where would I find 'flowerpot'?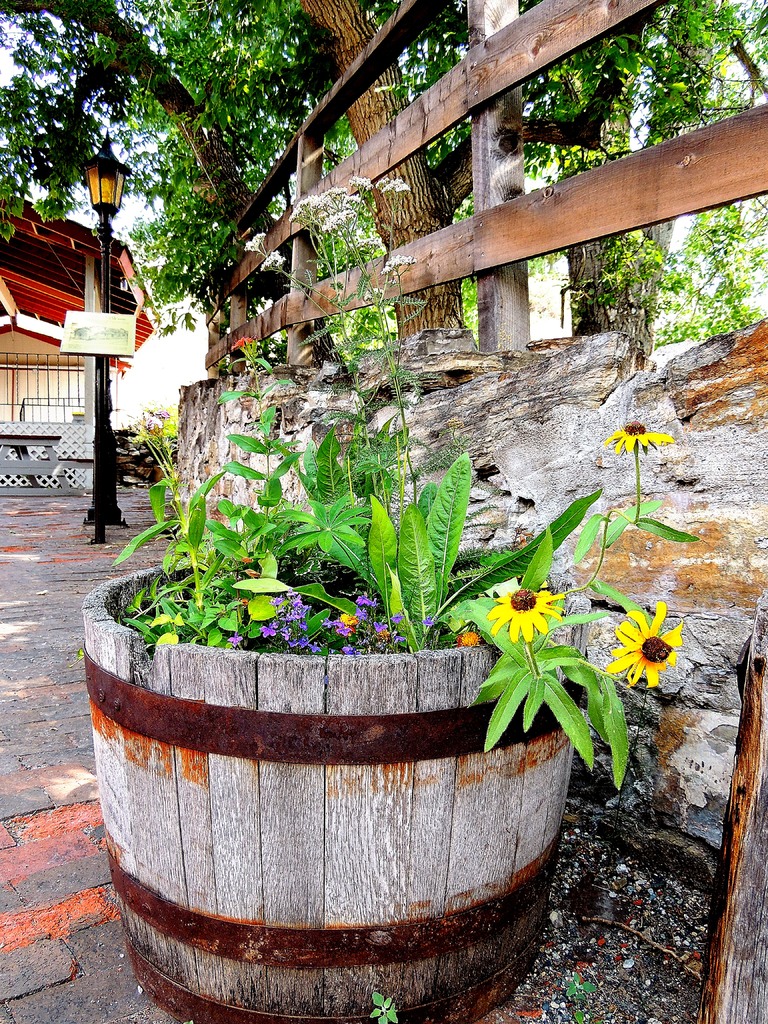
At select_region(83, 264, 626, 989).
